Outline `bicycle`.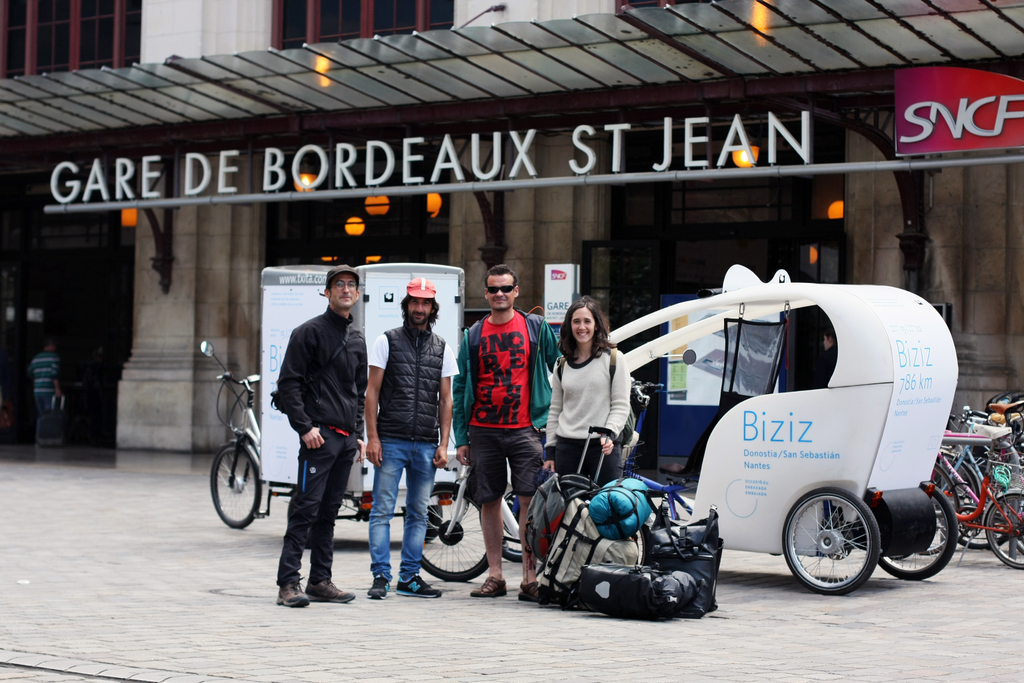
Outline: [203,338,383,528].
